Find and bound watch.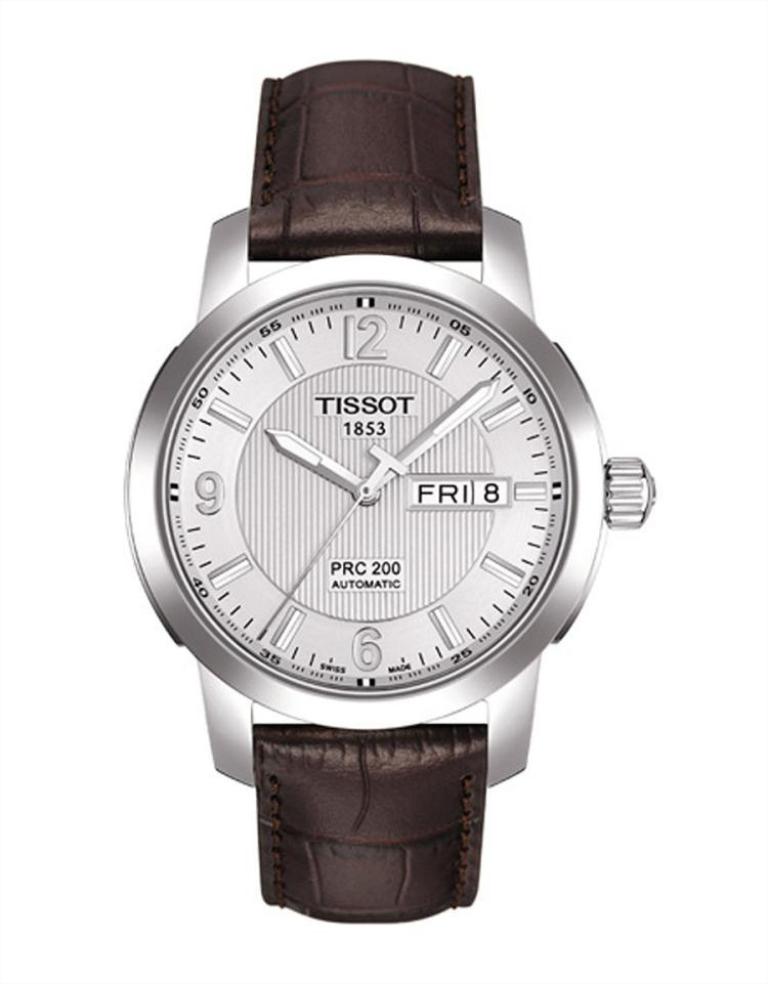
Bound: <region>124, 58, 654, 923</region>.
